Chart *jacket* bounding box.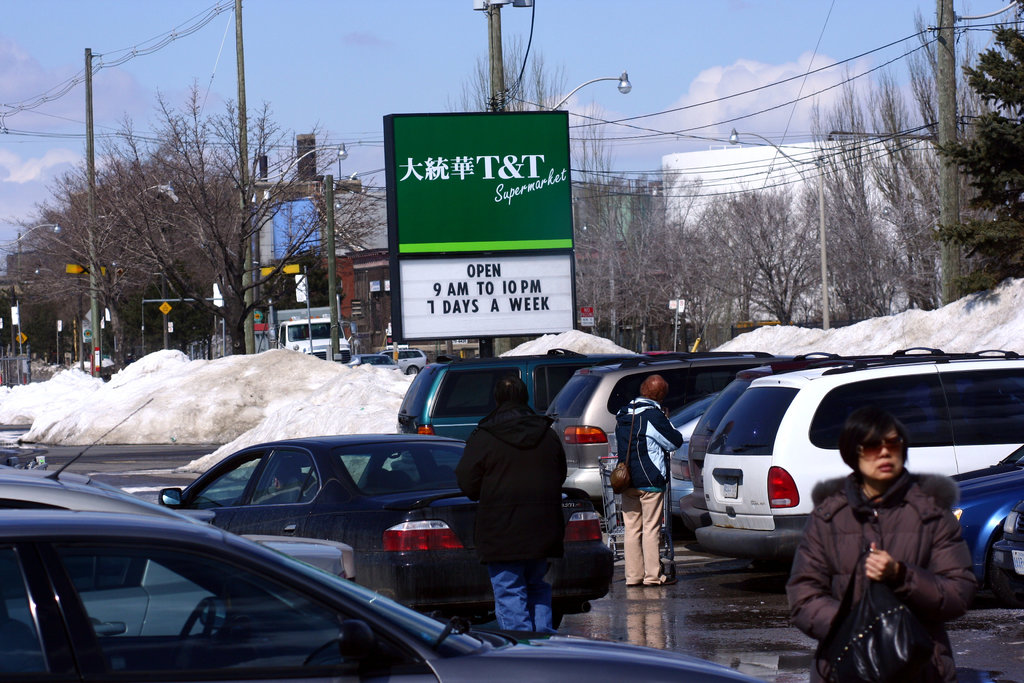
Charted: bbox=(797, 441, 991, 667).
